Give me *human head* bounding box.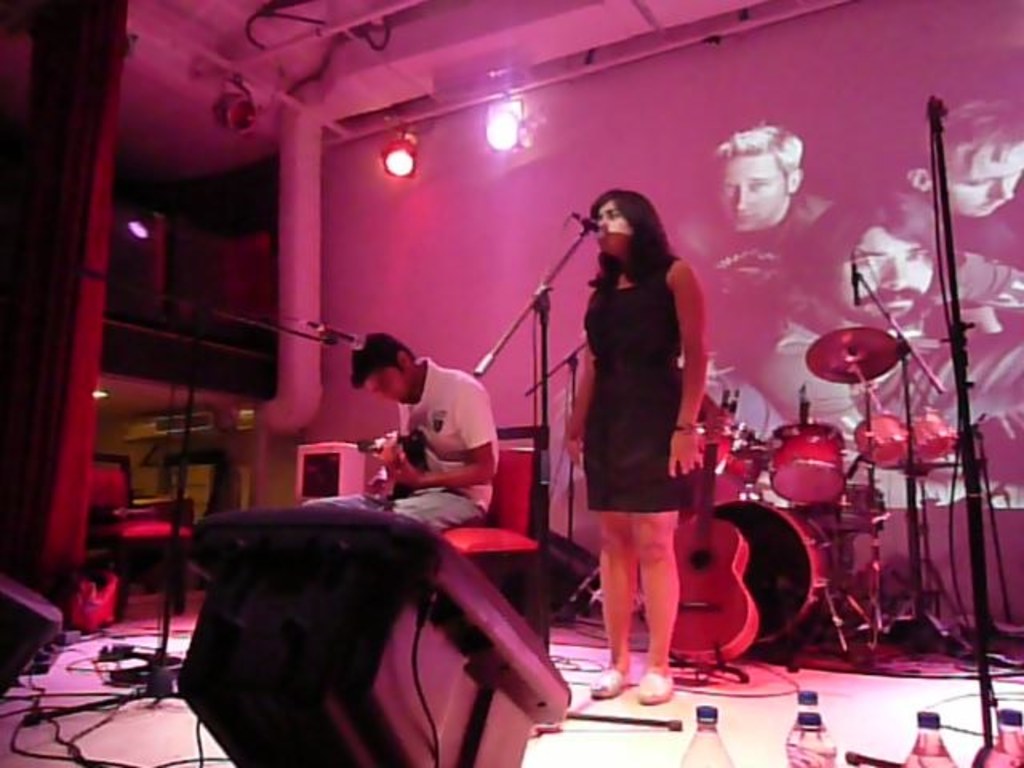
l=893, t=40, r=1022, b=221.
